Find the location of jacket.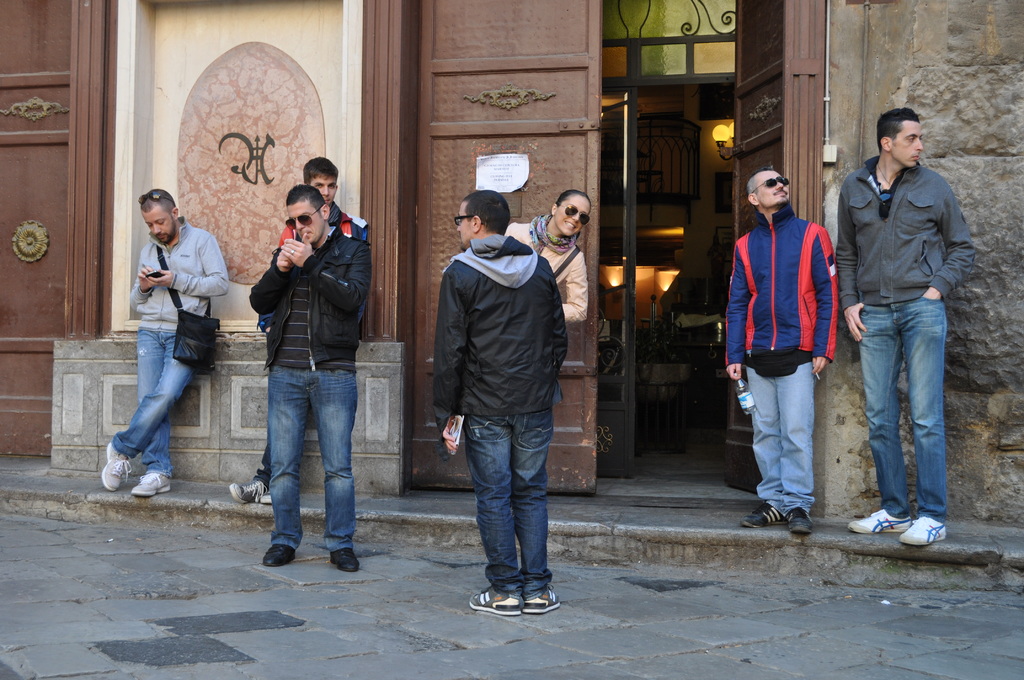
Location: crop(719, 198, 840, 369).
